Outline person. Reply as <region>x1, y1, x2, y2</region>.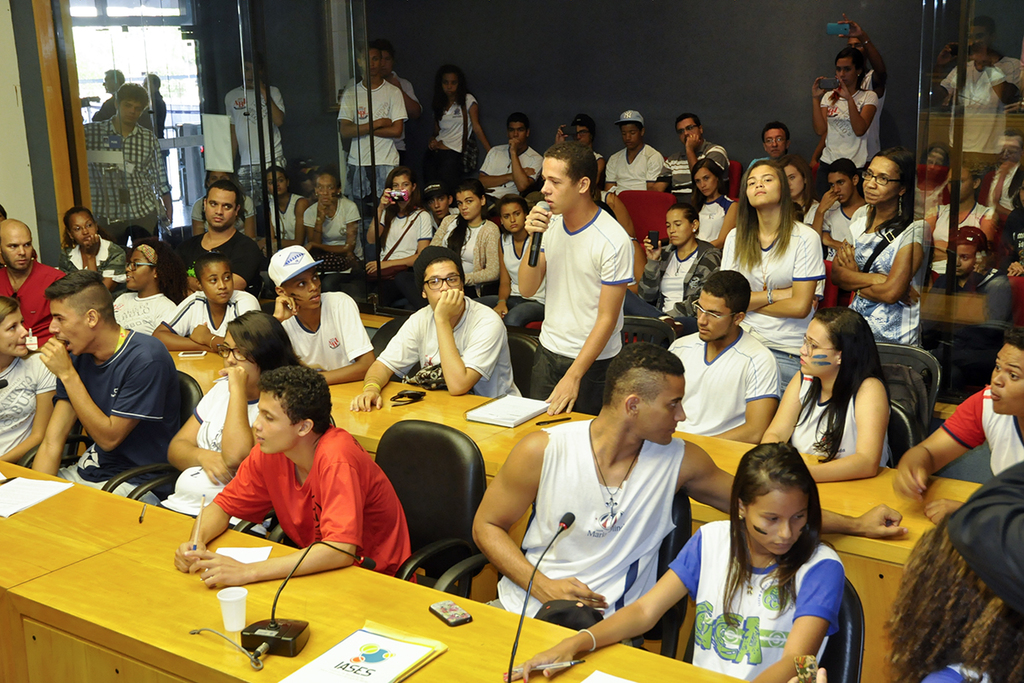
<region>463, 336, 909, 652</region>.
